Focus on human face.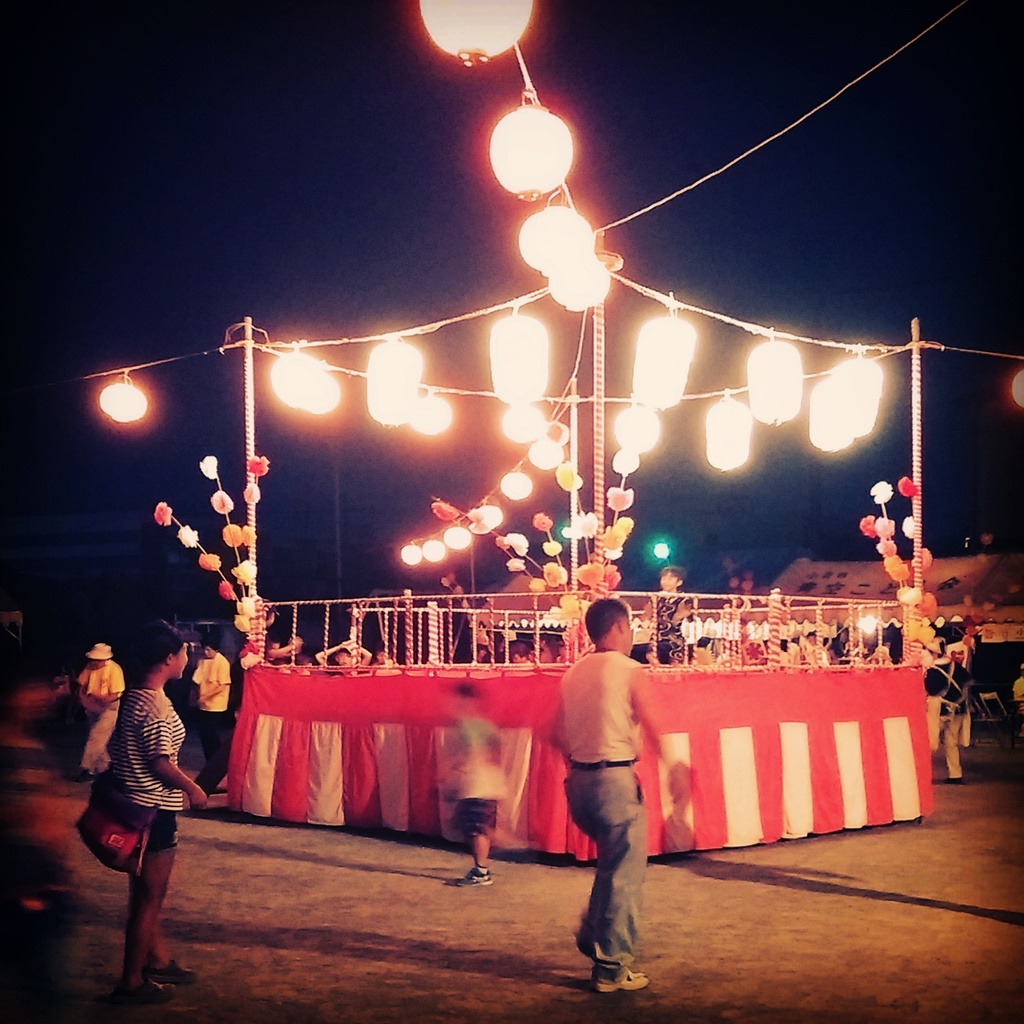
Focused at bbox(173, 636, 189, 676).
